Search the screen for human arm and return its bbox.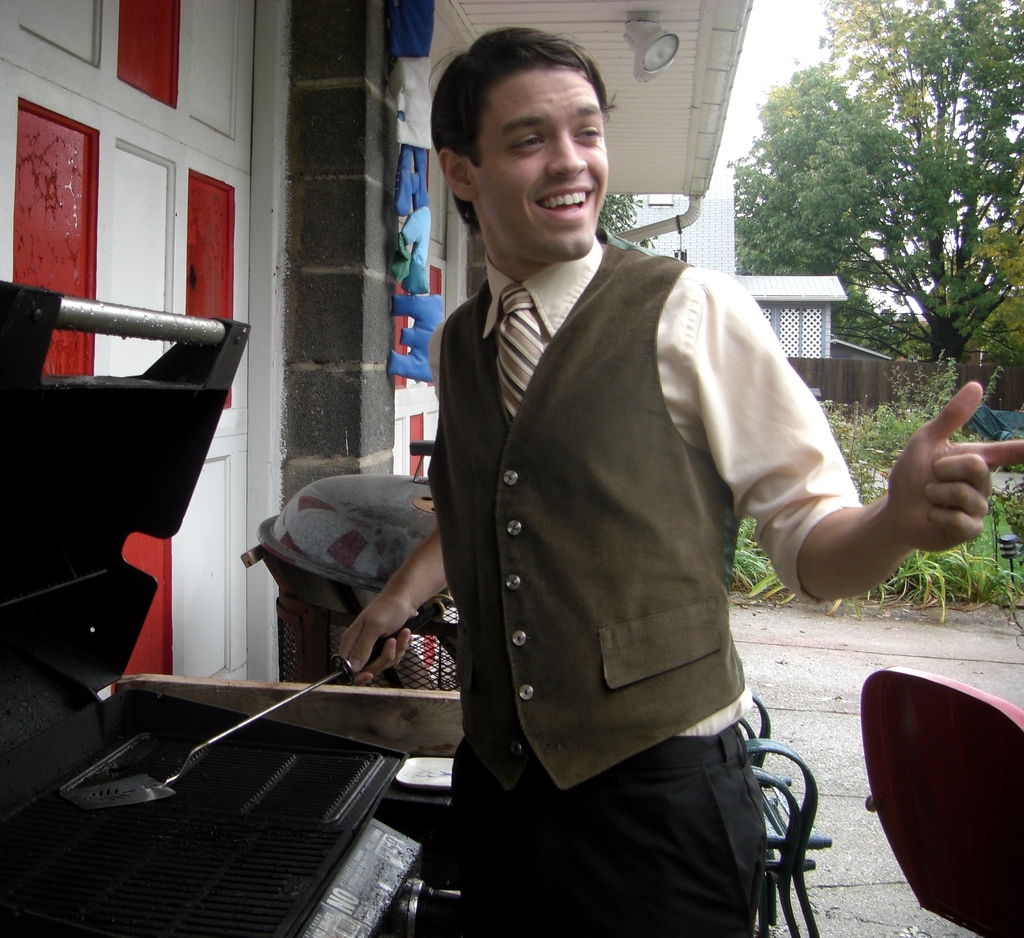
Found: crop(337, 509, 459, 681).
